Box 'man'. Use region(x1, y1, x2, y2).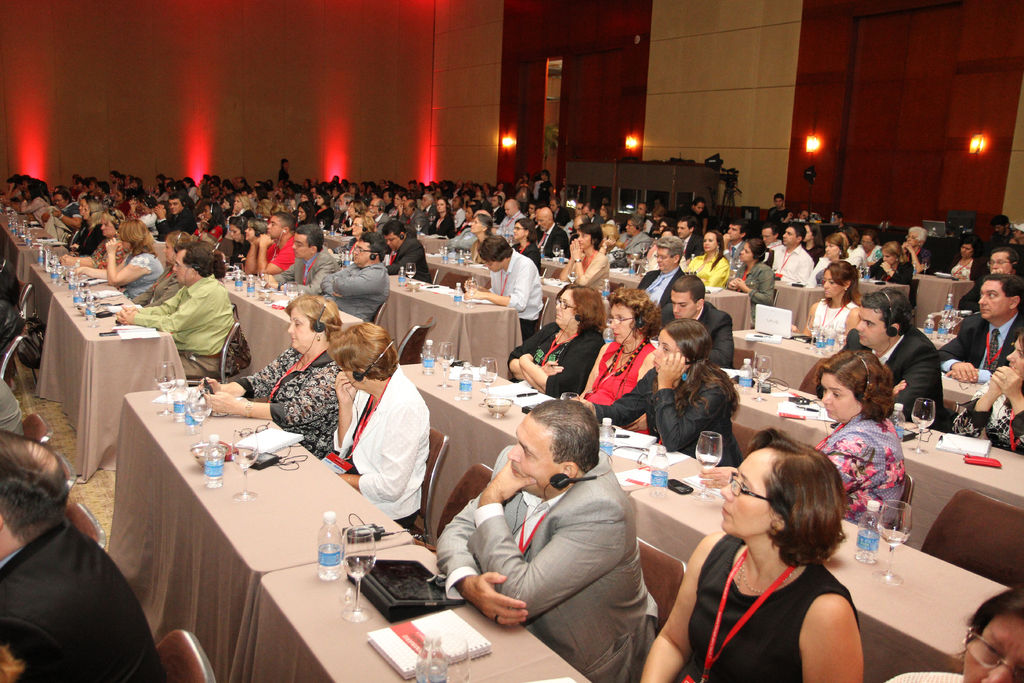
region(676, 217, 699, 257).
